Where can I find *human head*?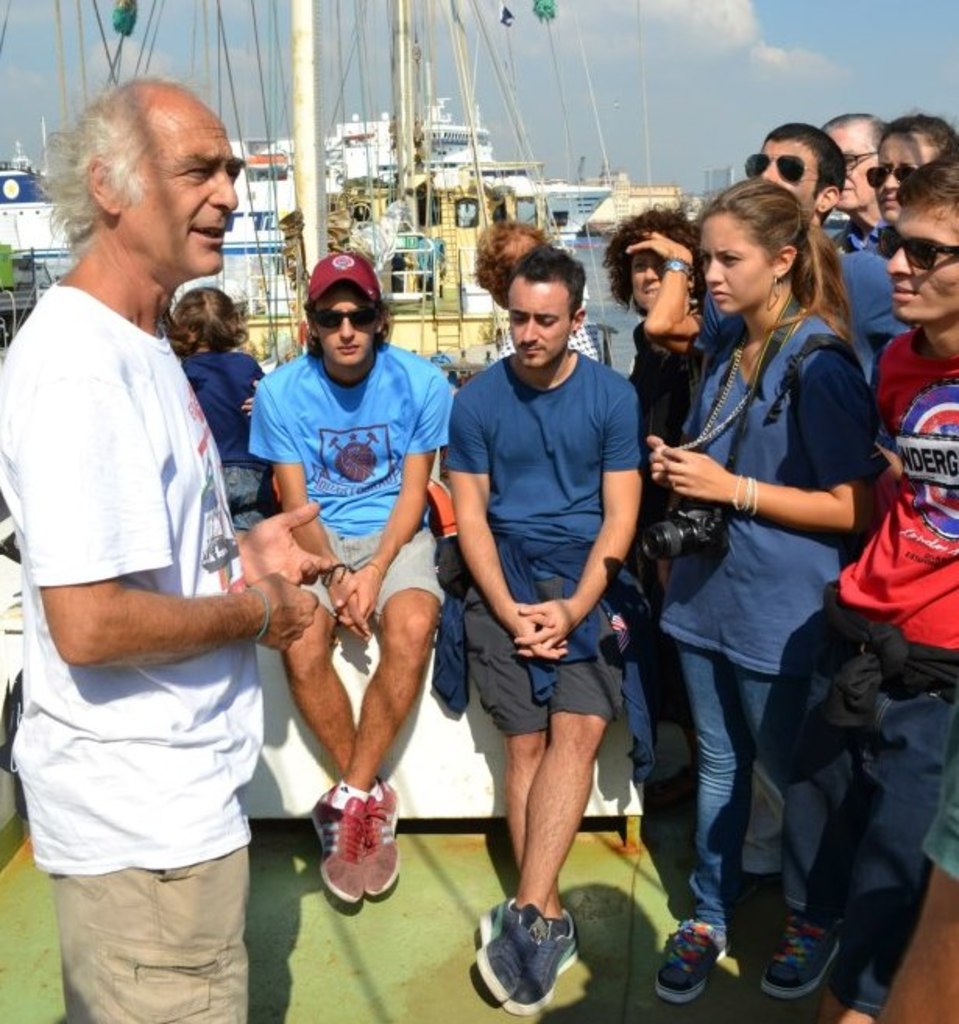
You can find it at [53,73,246,273].
